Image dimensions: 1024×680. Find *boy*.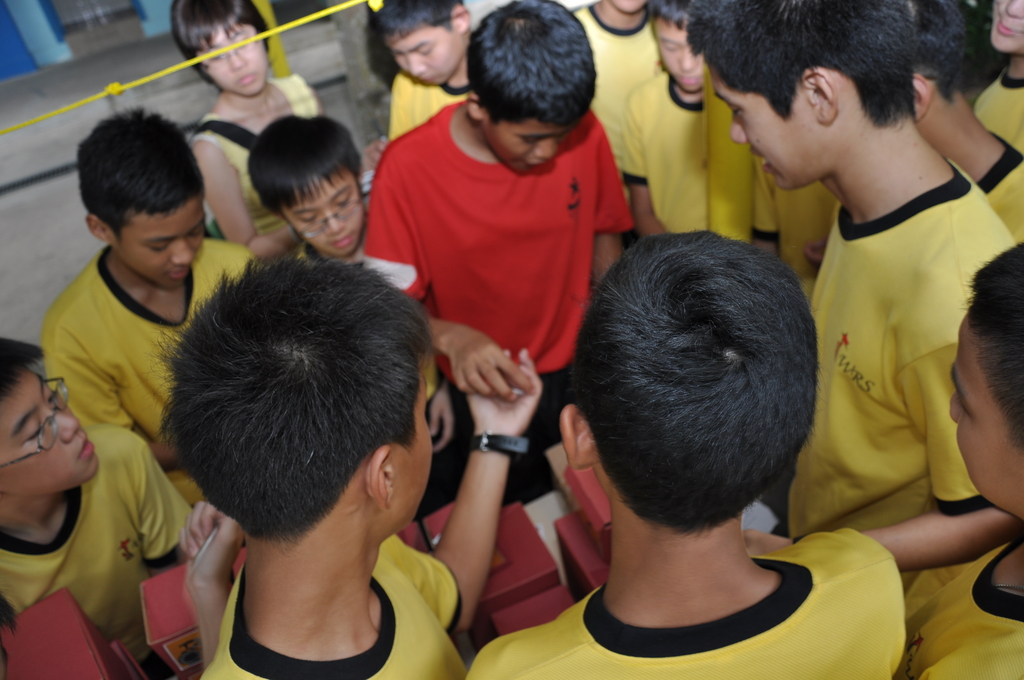
bbox(362, 0, 633, 520).
